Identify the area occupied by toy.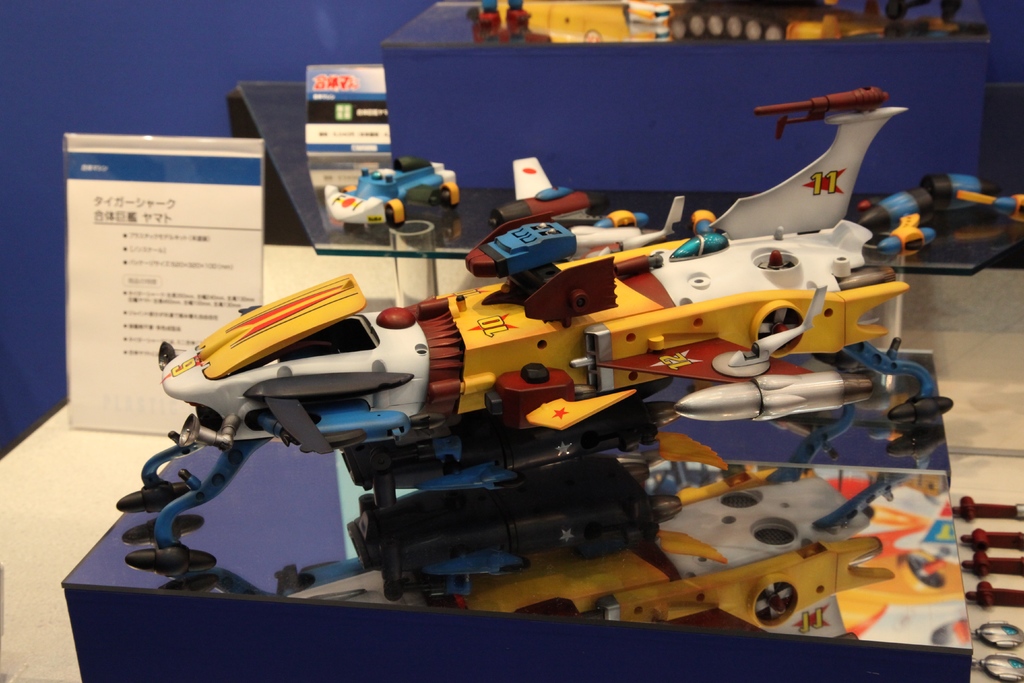
Area: (x1=162, y1=87, x2=922, y2=477).
